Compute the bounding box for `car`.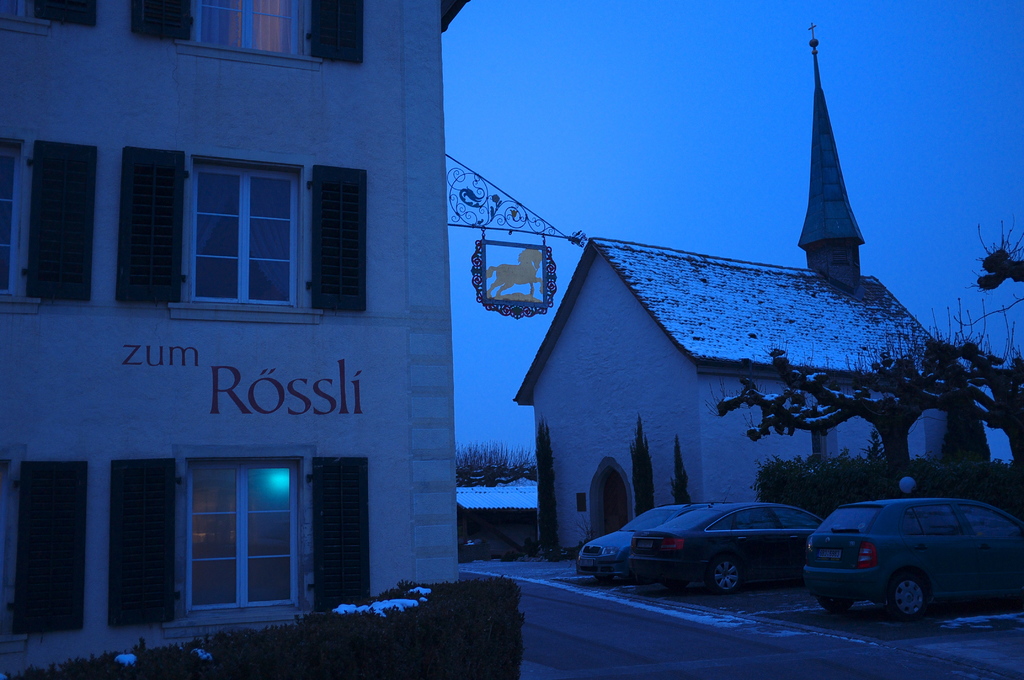
x1=619, y1=495, x2=824, y2=591.
